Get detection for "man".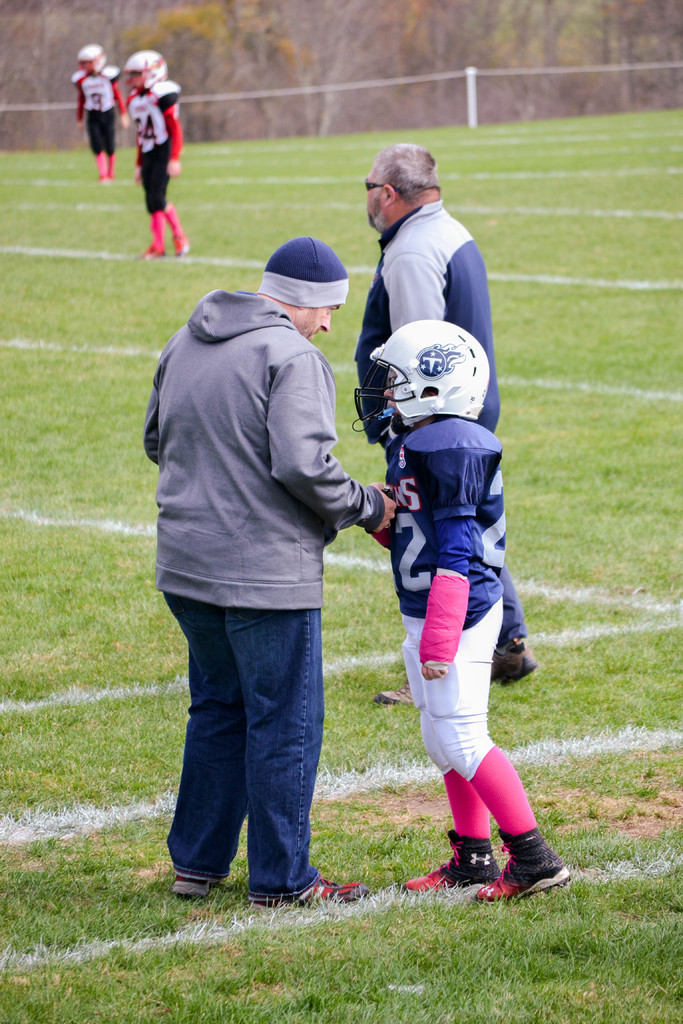
Detection: detection(354, 143, 540, 685).
